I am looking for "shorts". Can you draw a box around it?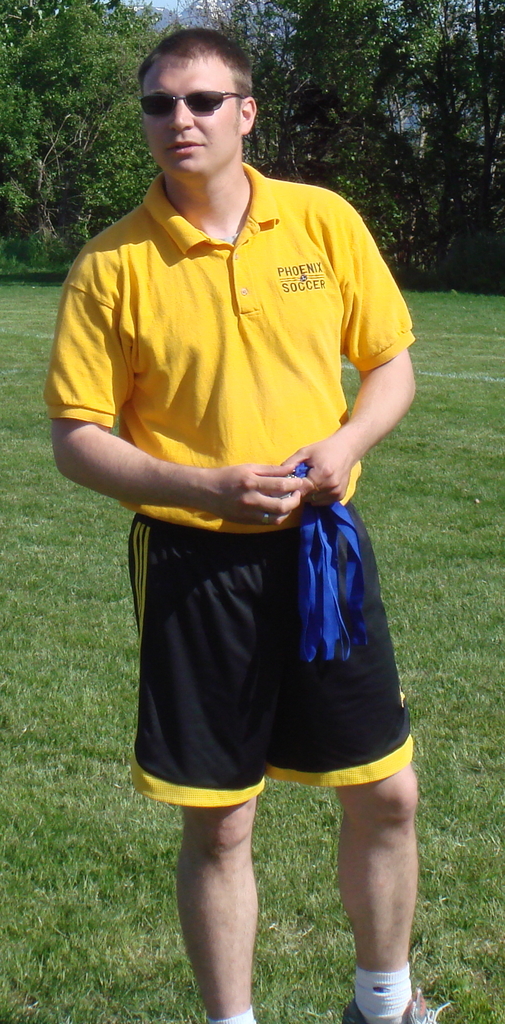
Sure, the bounding box is (left=131, top=554, right=408, bottom=790).
